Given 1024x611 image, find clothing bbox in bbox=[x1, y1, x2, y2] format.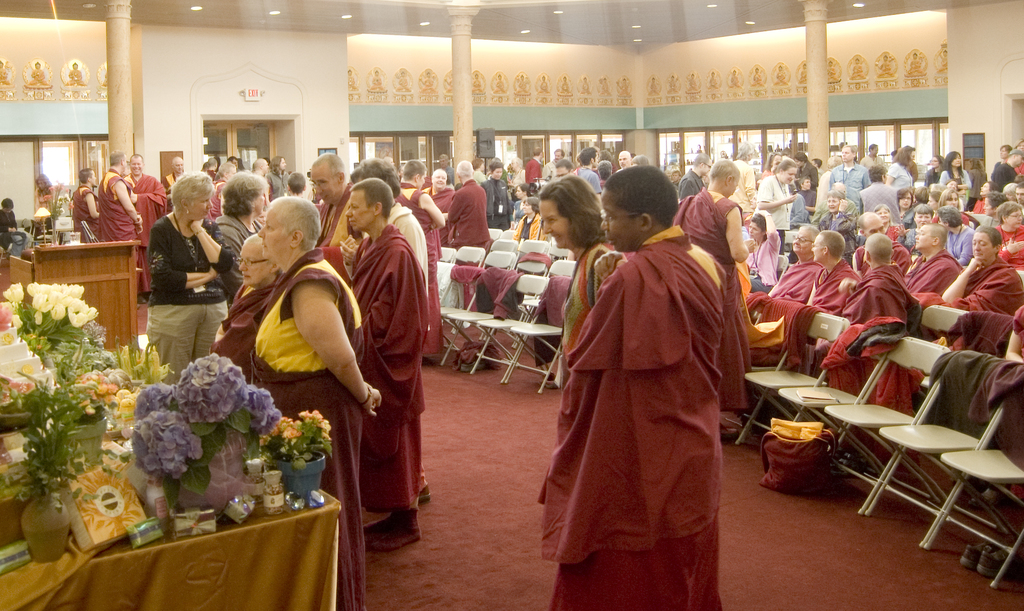
bbox=[265, 167, 290, 193].
